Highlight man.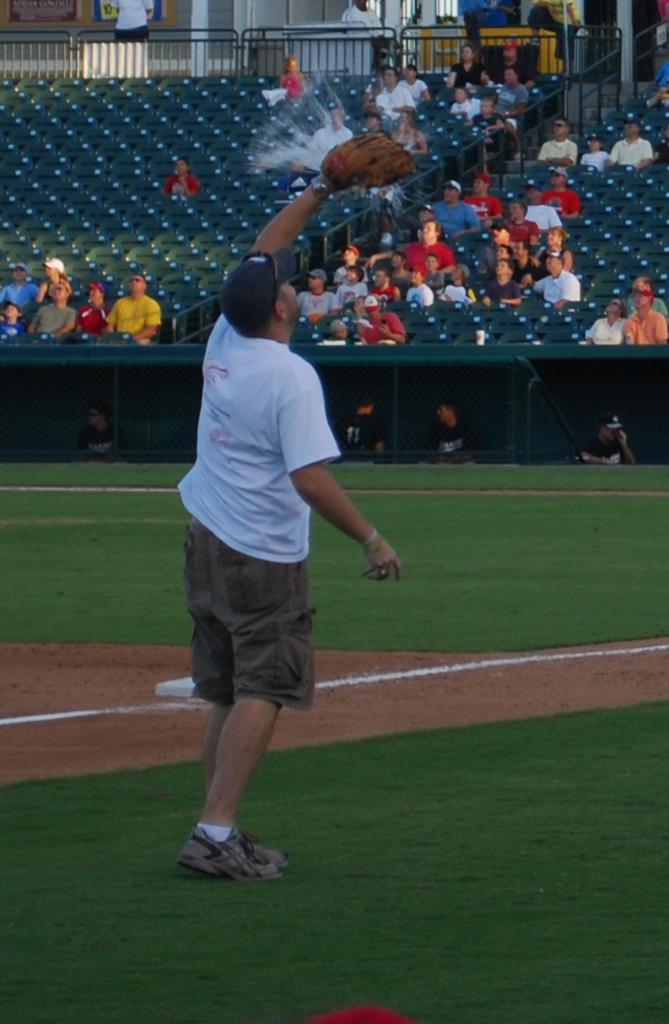
Highlighted region: {"x1": 168, "y1": 212, "x2": 382, "y2": 876}.
